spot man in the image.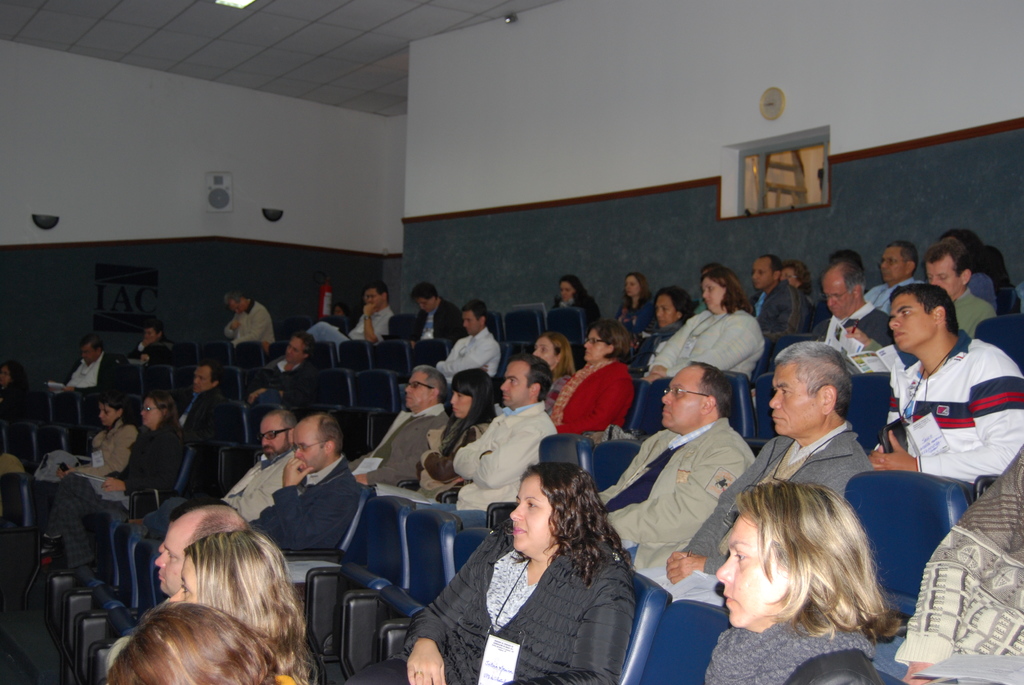
man found at <box>343,363,451,489</box>.
